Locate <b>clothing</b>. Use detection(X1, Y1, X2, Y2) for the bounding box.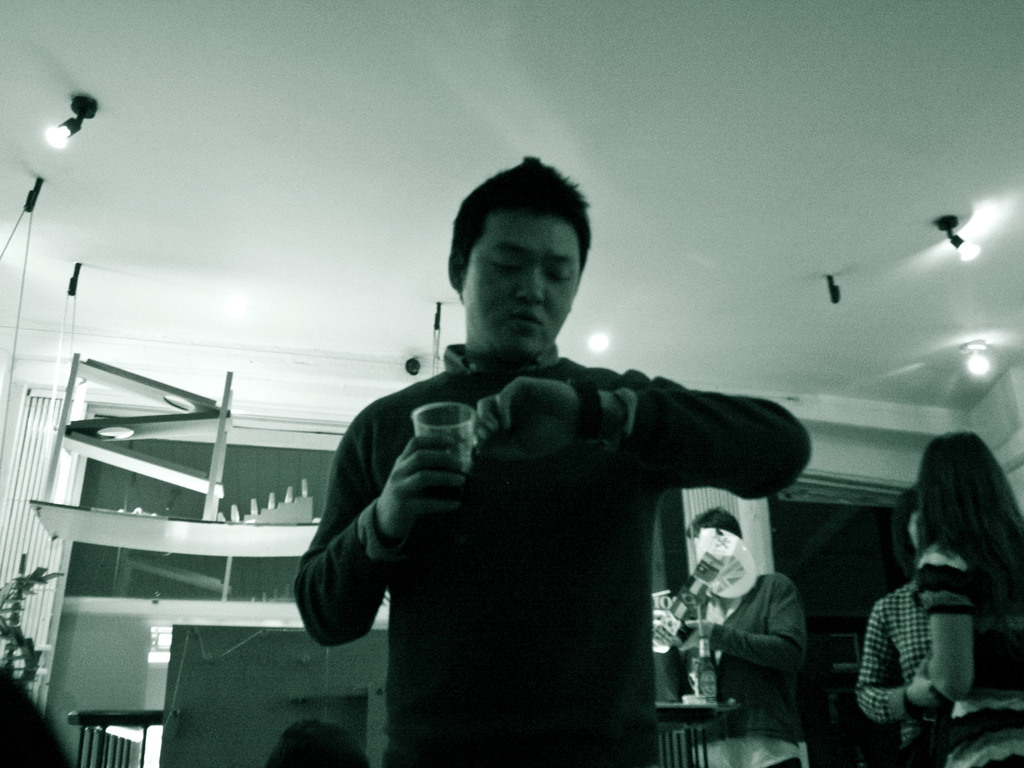
detection(909, 534, 1023, 767).
